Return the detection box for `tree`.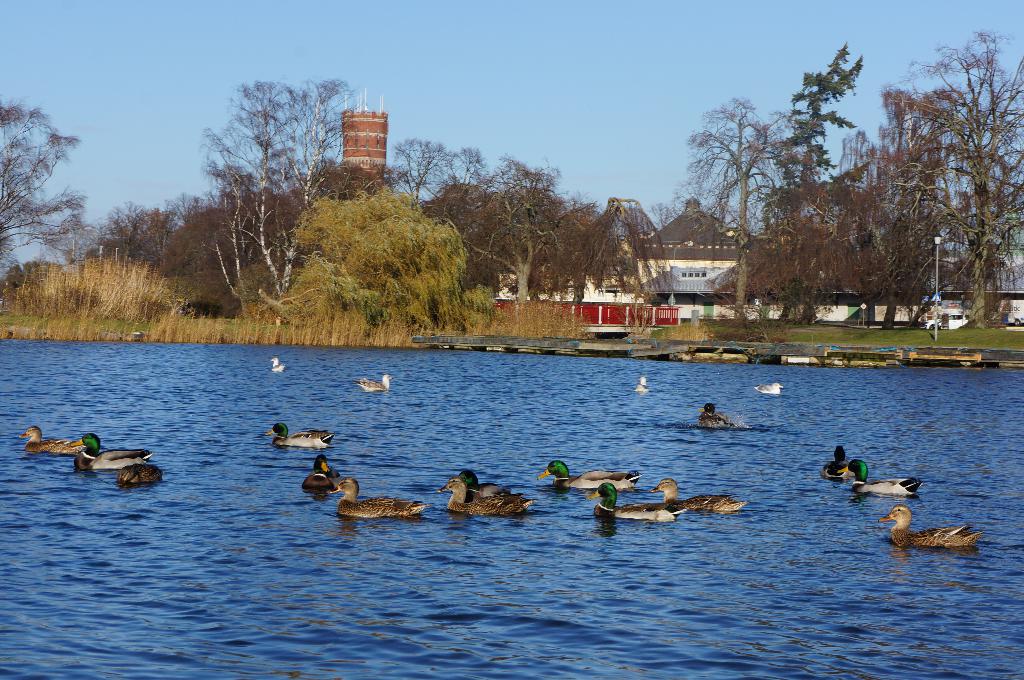
locate(572, 194, 680, 301).
